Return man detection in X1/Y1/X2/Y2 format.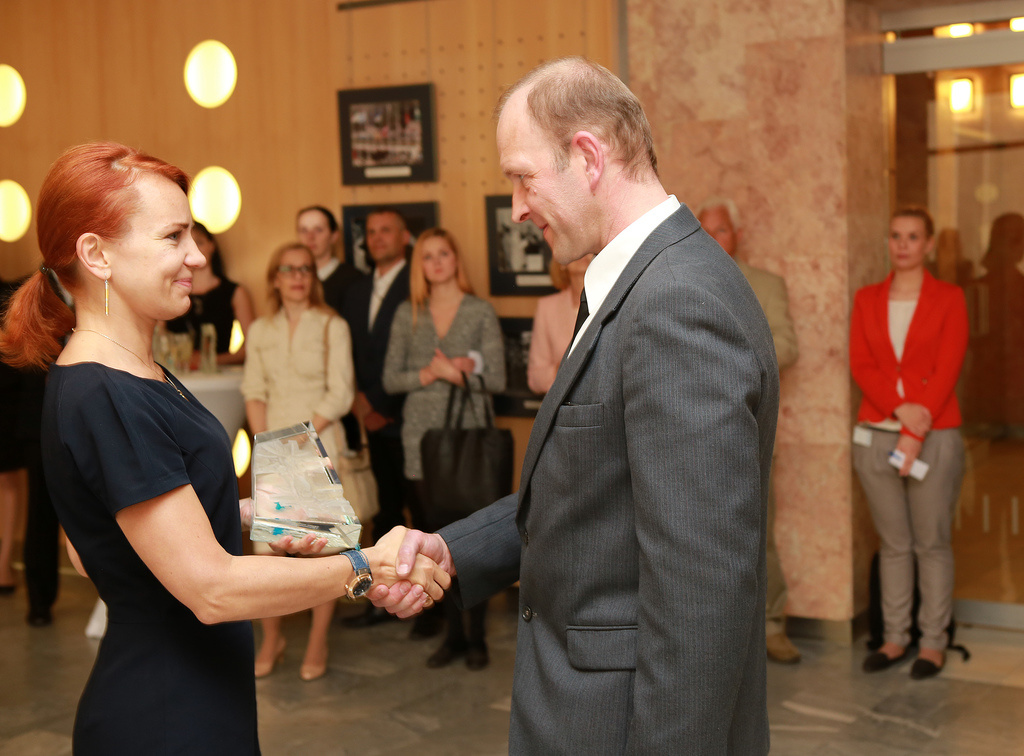
482/59/785/753.
